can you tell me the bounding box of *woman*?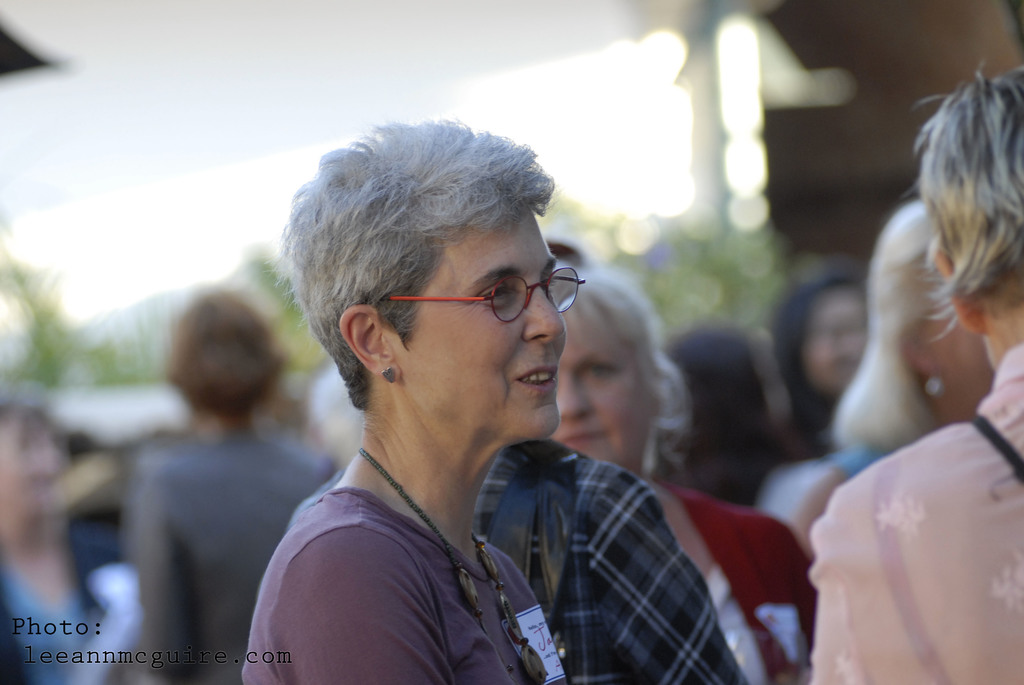
791/203/1001/562.
